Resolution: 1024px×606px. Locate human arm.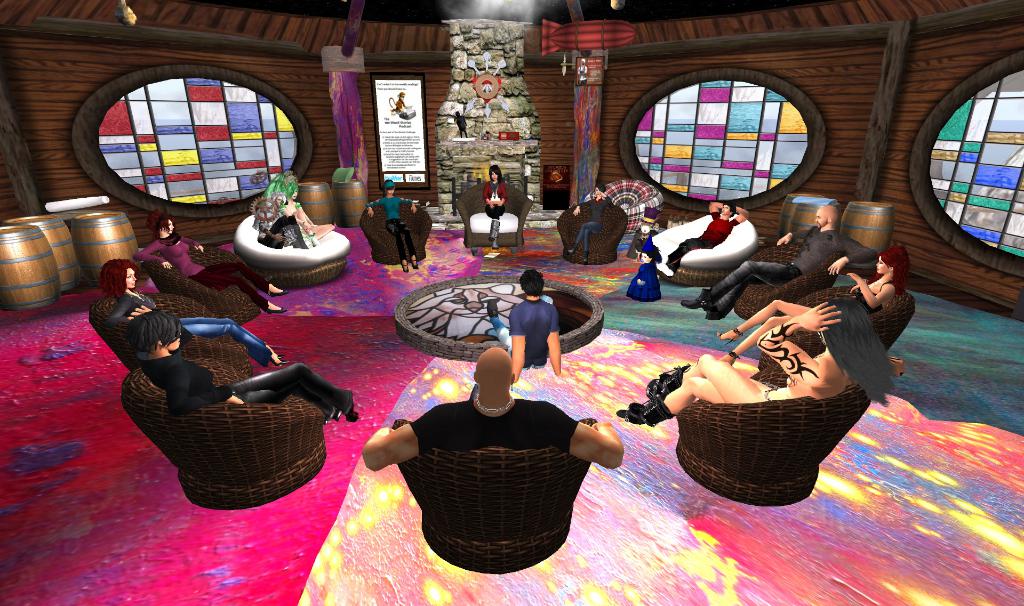
(left=598, top=188, right=614, bottom=212).
